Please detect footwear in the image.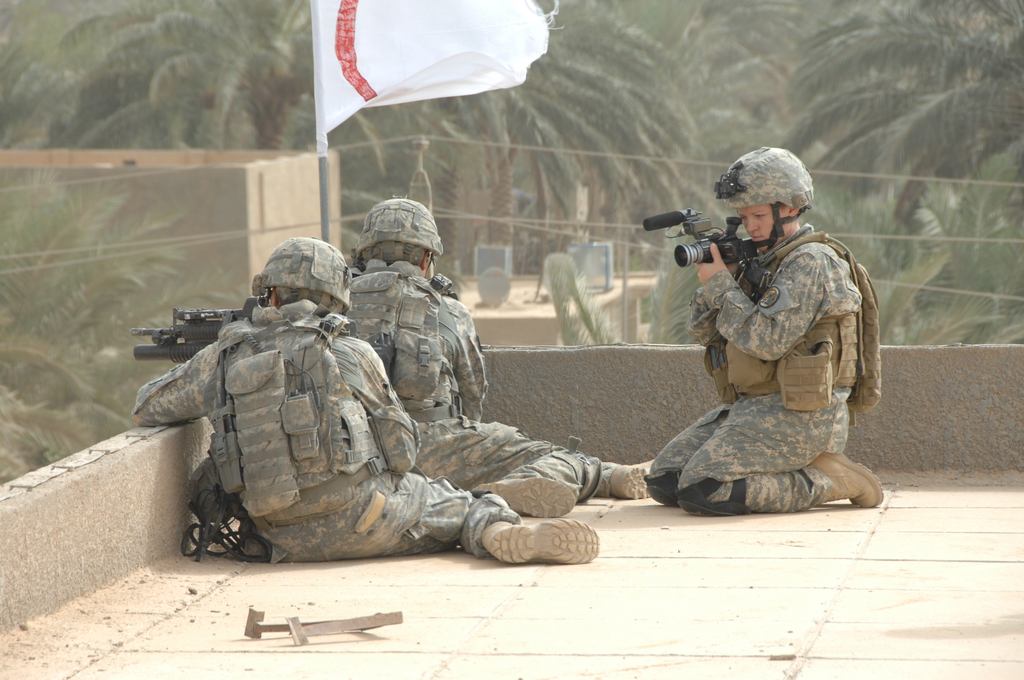
<box>808,449,884,509</box>.
